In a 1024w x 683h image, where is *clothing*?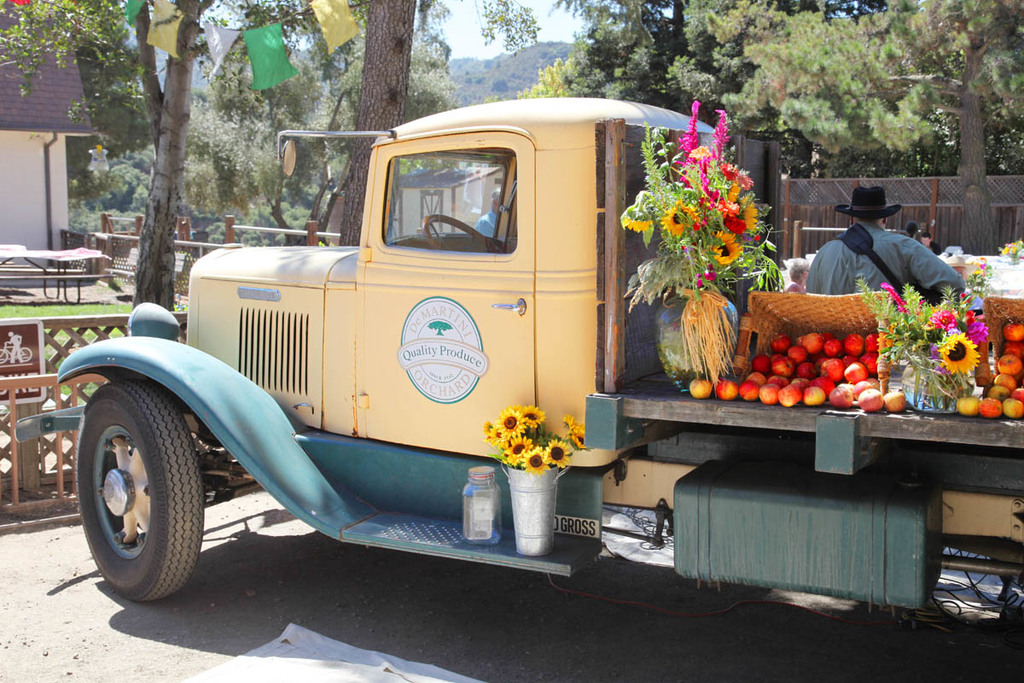
[x1=473, y1=207, x2=499, y2=237].
